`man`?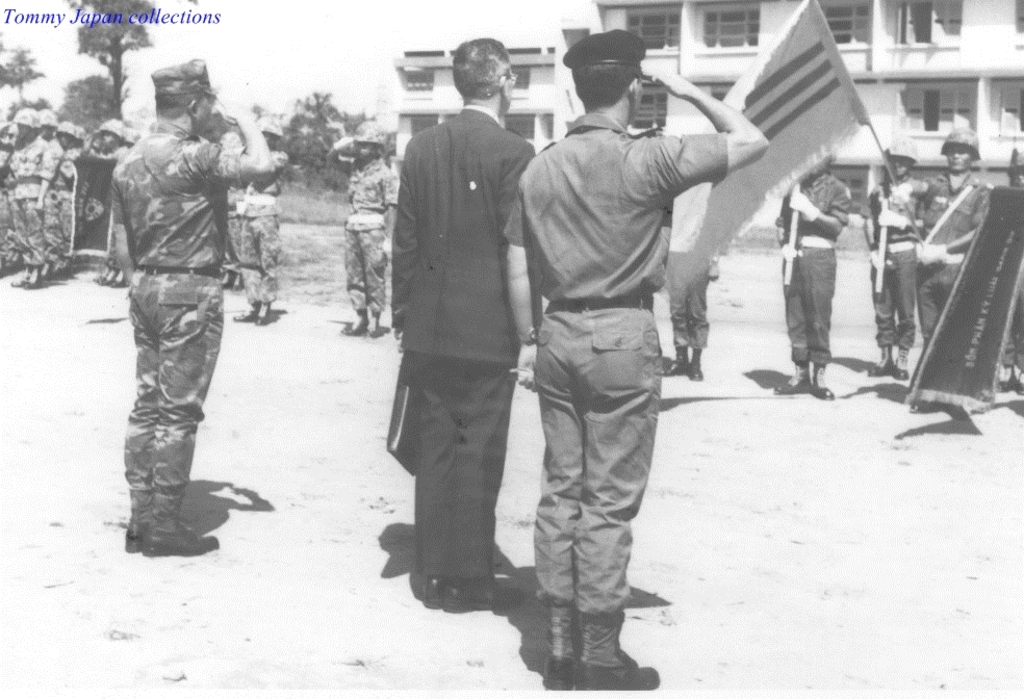
detection(501, 23, 777, 688)
